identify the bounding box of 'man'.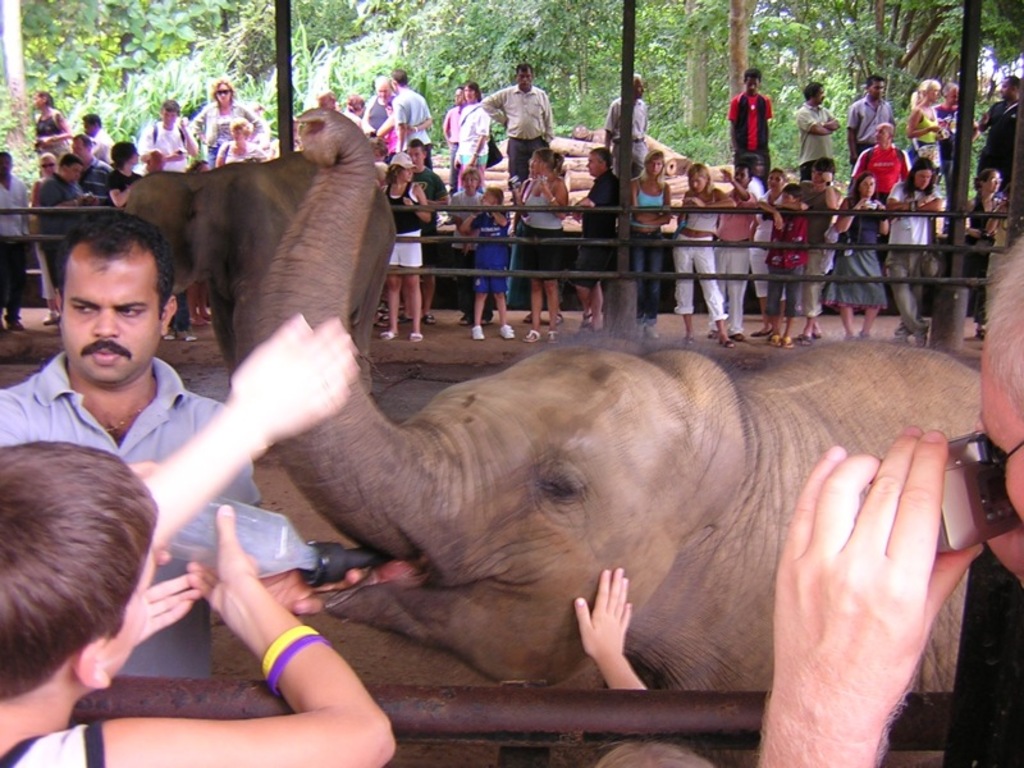
bbox=(142, 96, 202, 179).
